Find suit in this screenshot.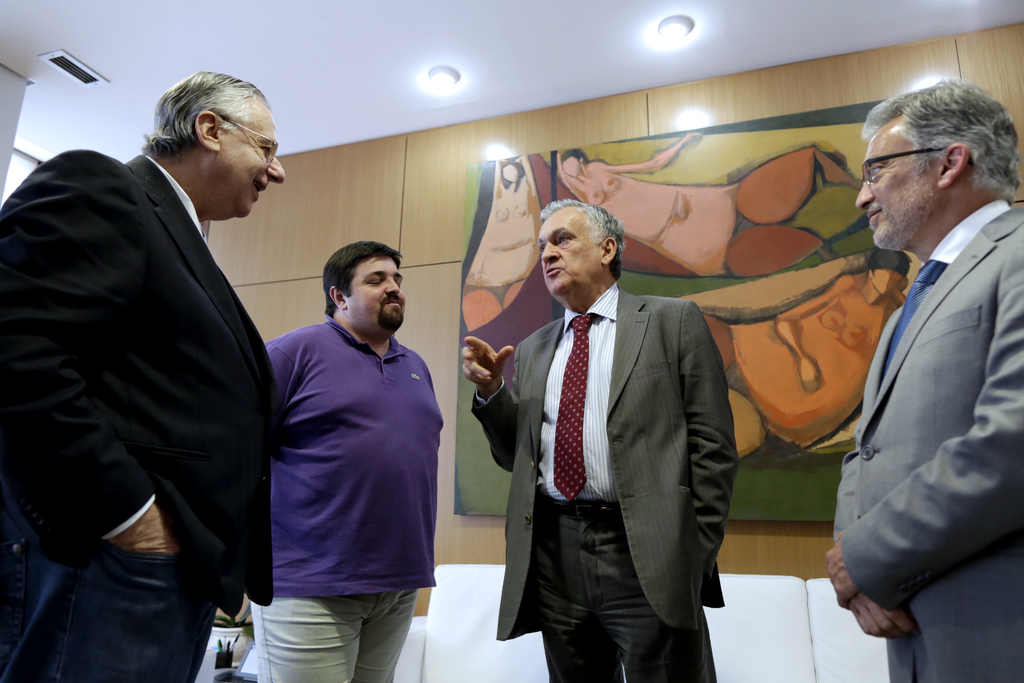
The bounding box for suit is <region>472, 276, 741, 682</region>.
